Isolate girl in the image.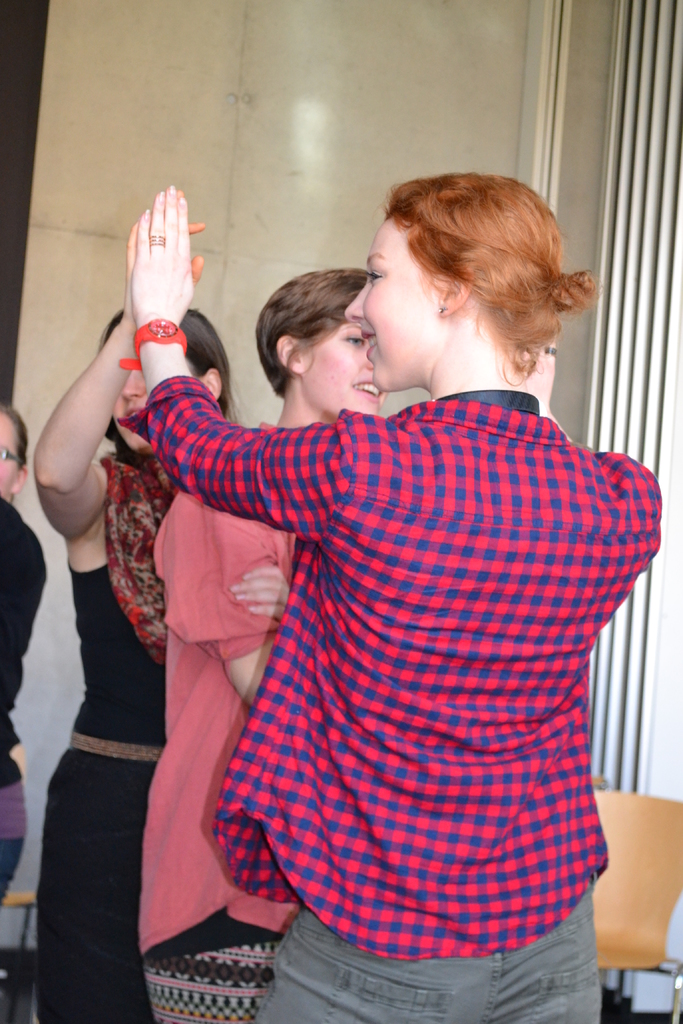
Isolated region: rect(129, 168, 661, 1023).
